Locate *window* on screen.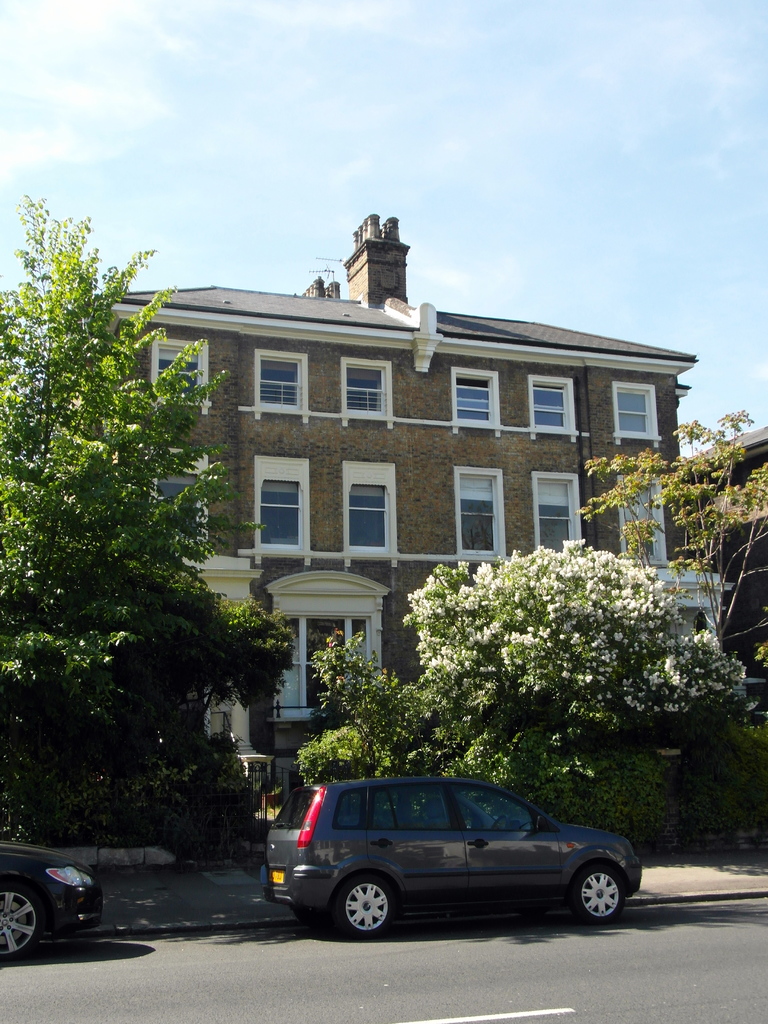
On screen at crop(620, 480, 660, 557).
